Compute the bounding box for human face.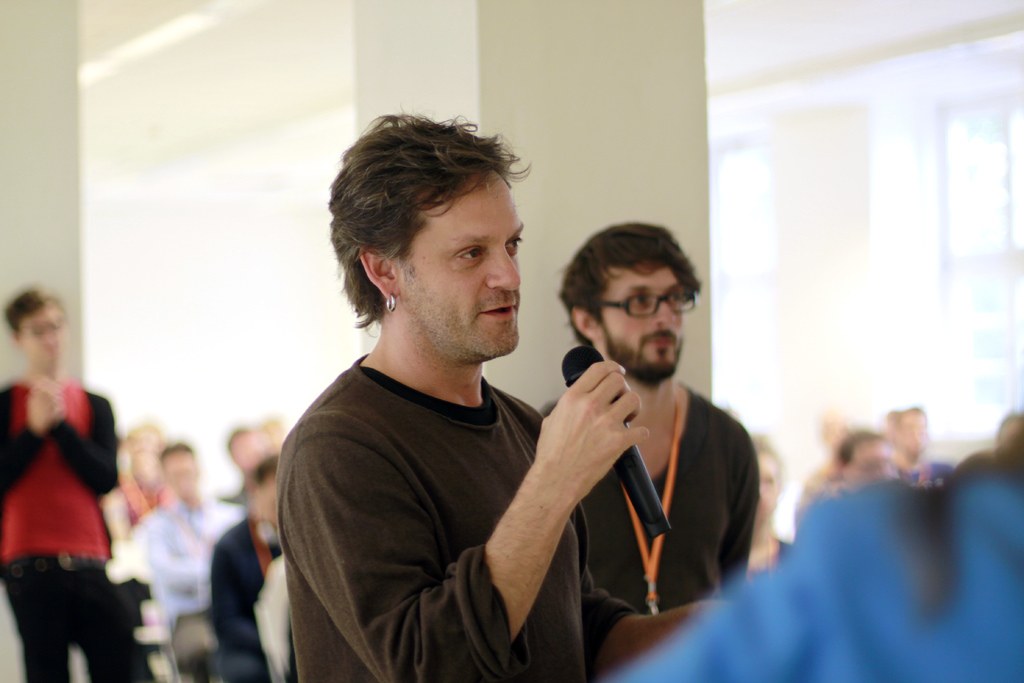
397,172,523,361.
